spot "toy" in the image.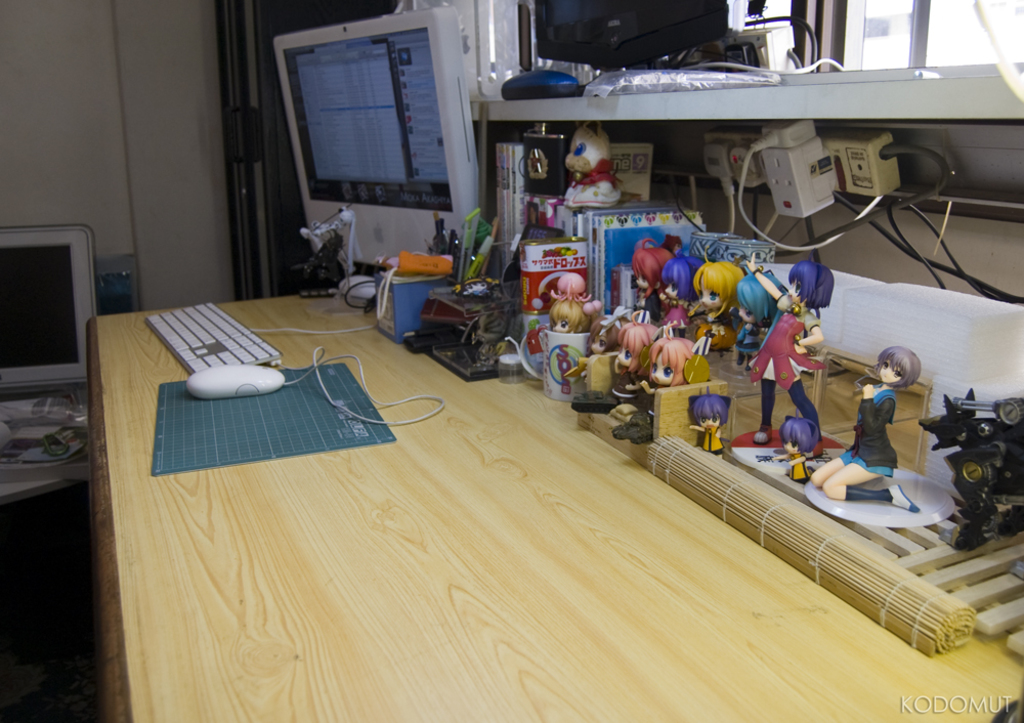
"toy" found at {"x1": 638, "y1": 326, "x2": 706, "y2": 392}.
